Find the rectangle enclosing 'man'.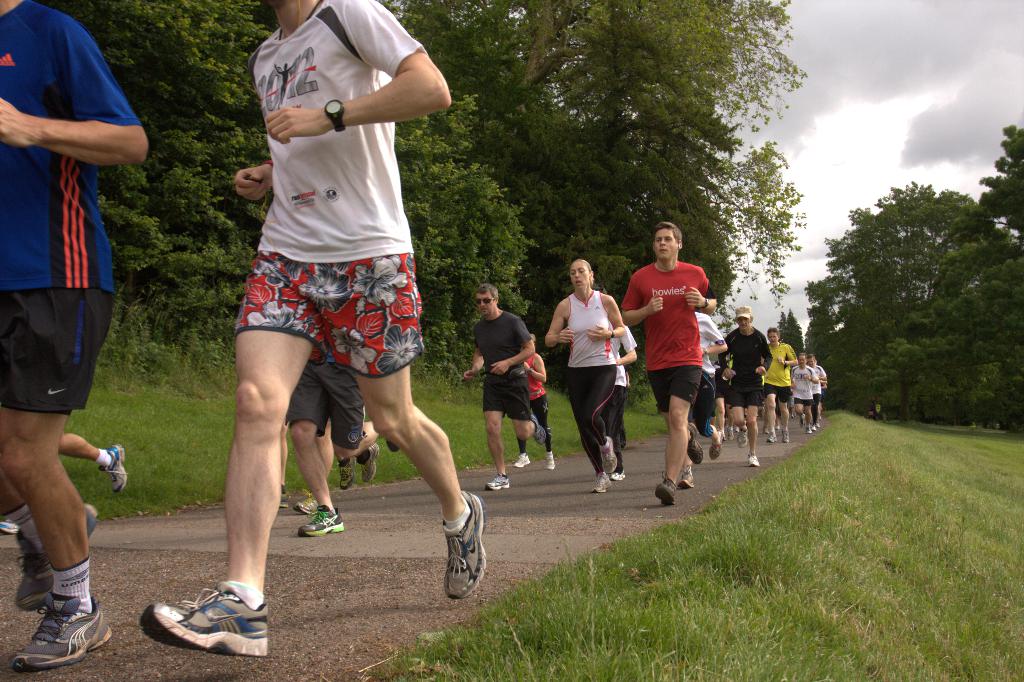
(458, 286, 547, 499).
